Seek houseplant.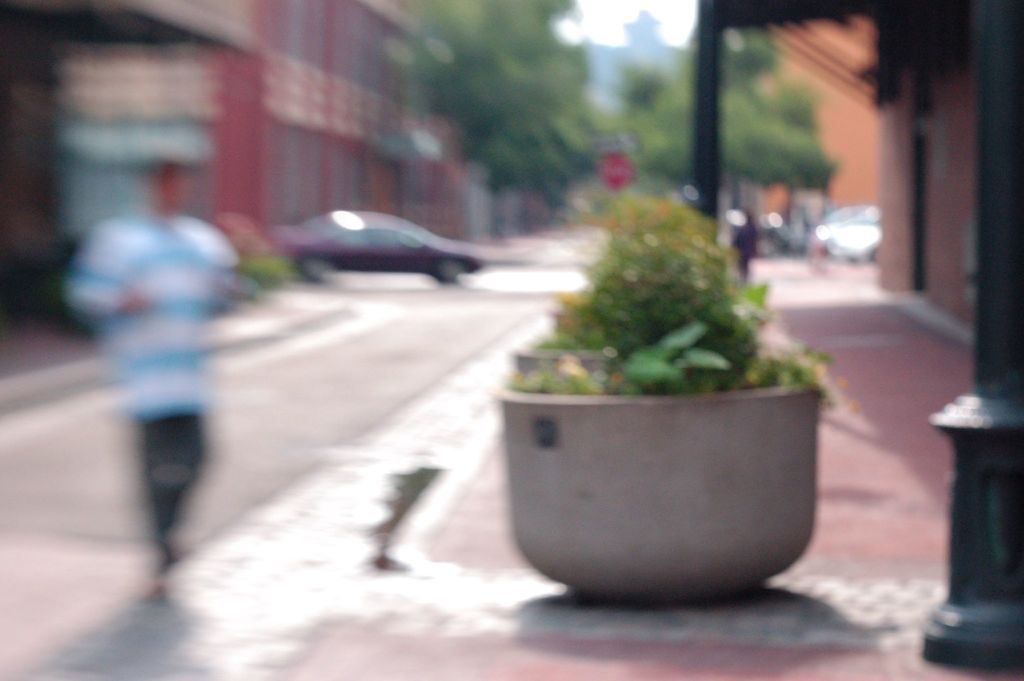
detection(488, 311, 821, 595).
